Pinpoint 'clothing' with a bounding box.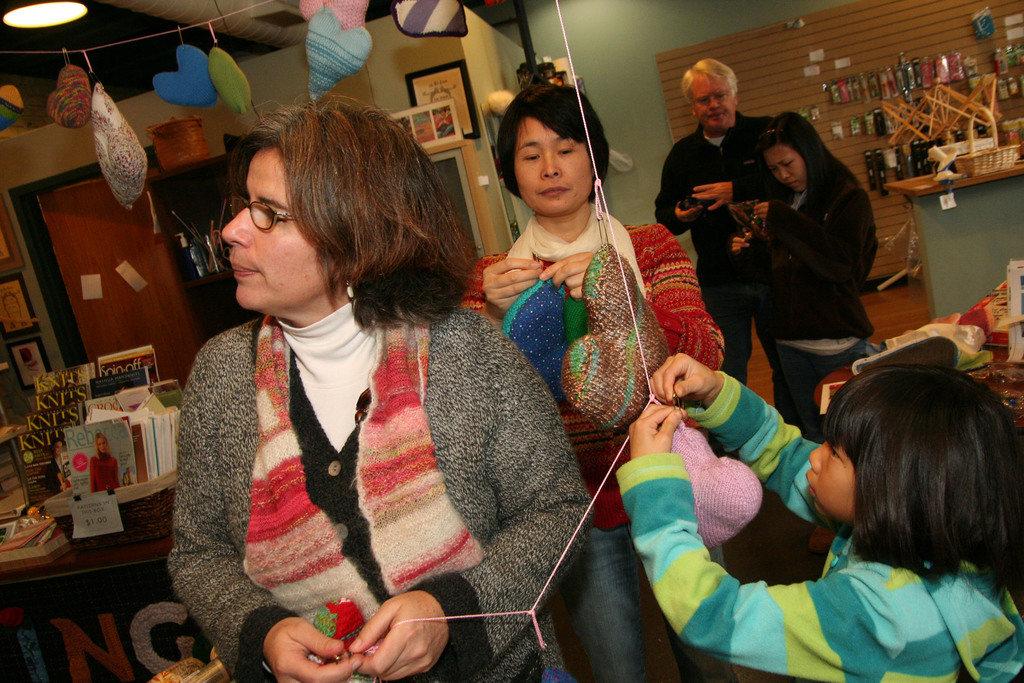
92,455,113,493.
